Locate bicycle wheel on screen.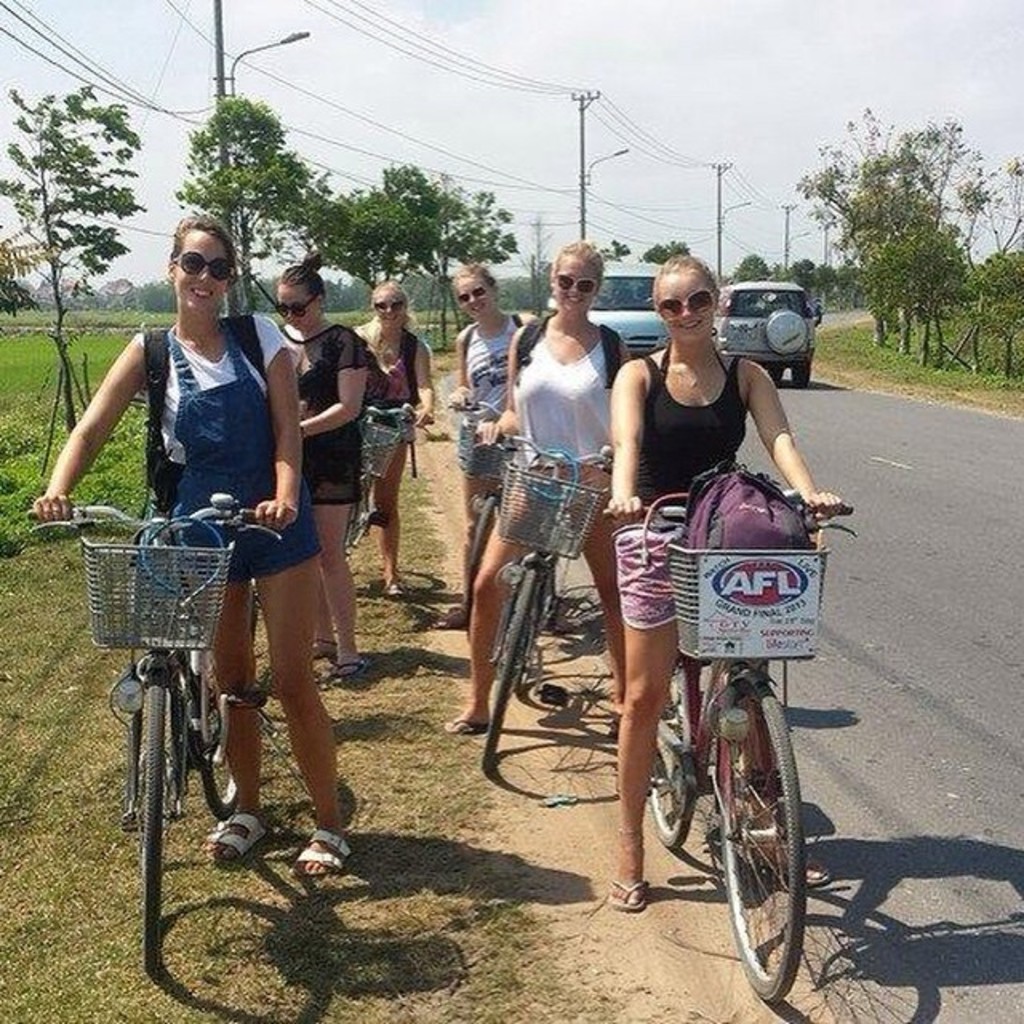
On screen at Rect(478, 568, 557, 787).
